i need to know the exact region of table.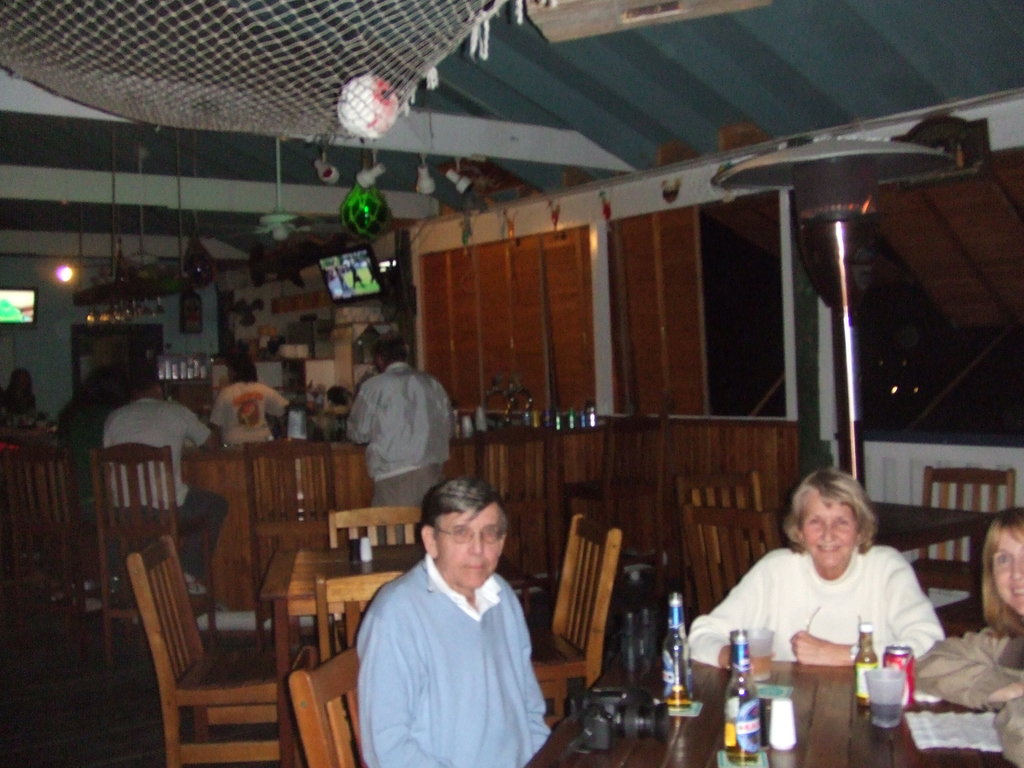
Region: bbox(262, 543, 439, 767).
